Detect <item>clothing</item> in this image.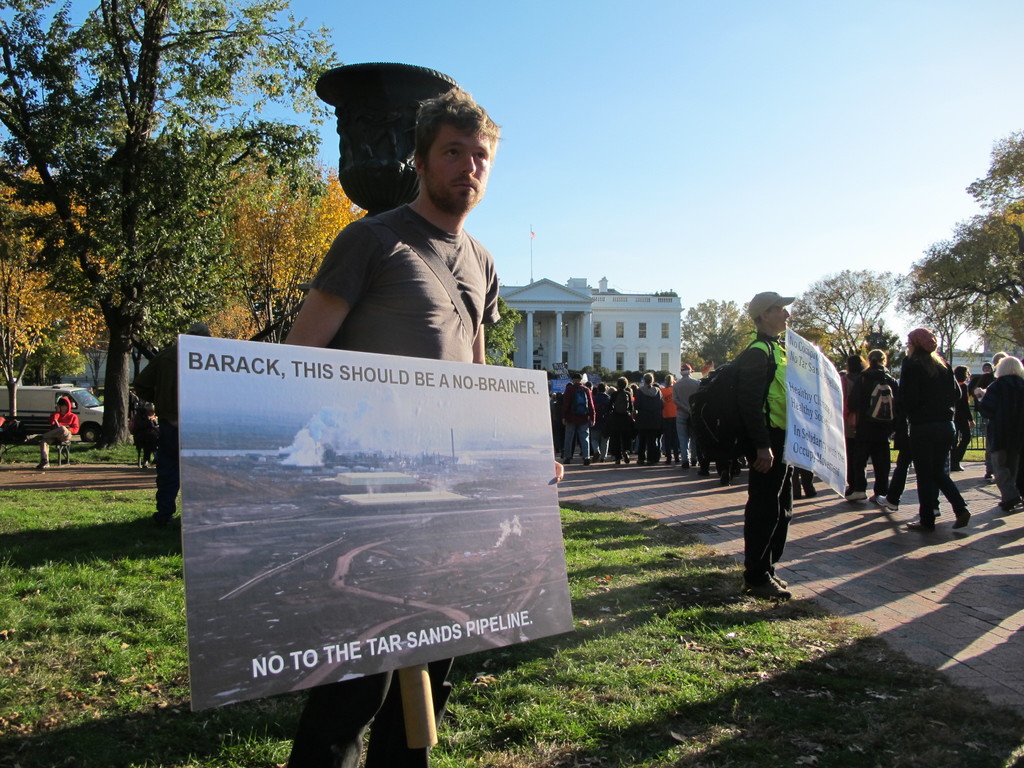
Detection: (x1=892, y1=347, x2=963, y2=524).
